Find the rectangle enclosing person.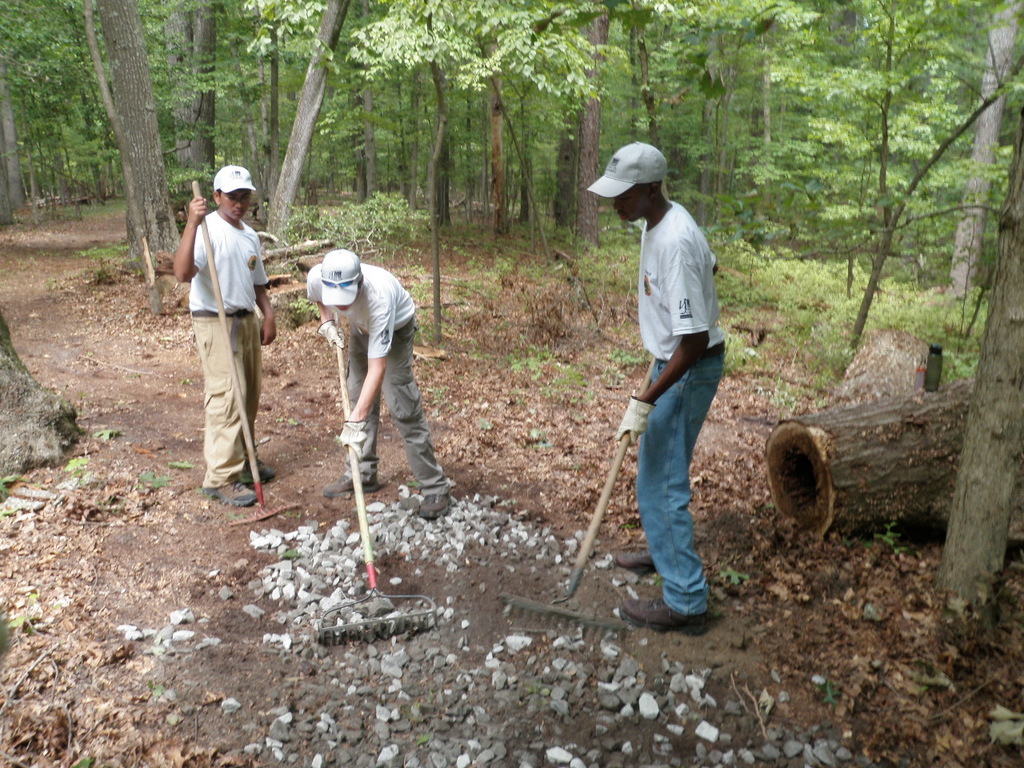
301:249:451:519.
